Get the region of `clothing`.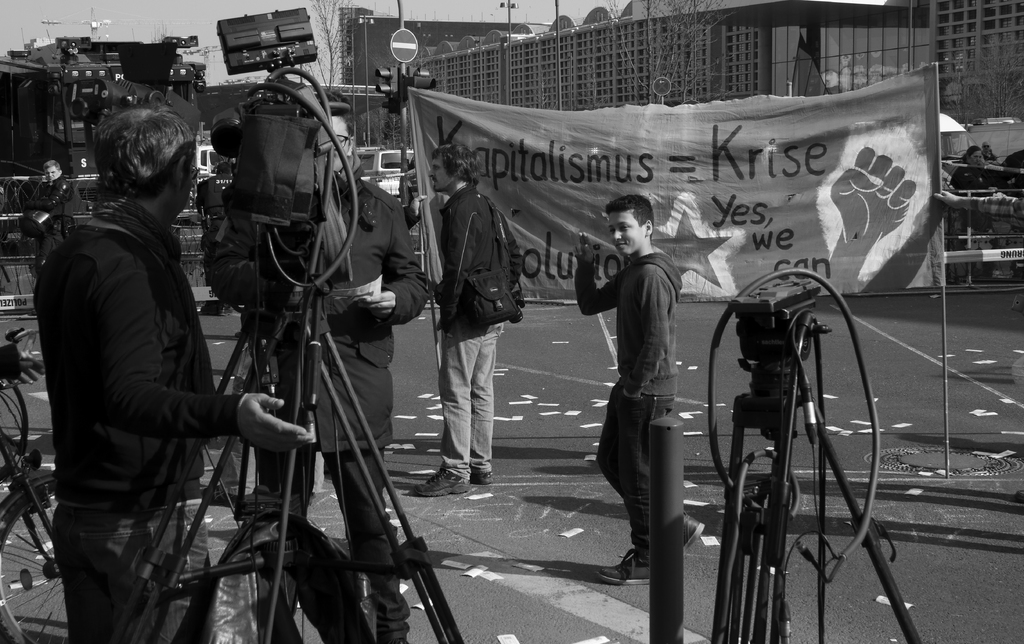
x1=440, y1=181, x2=521, y2=479.
